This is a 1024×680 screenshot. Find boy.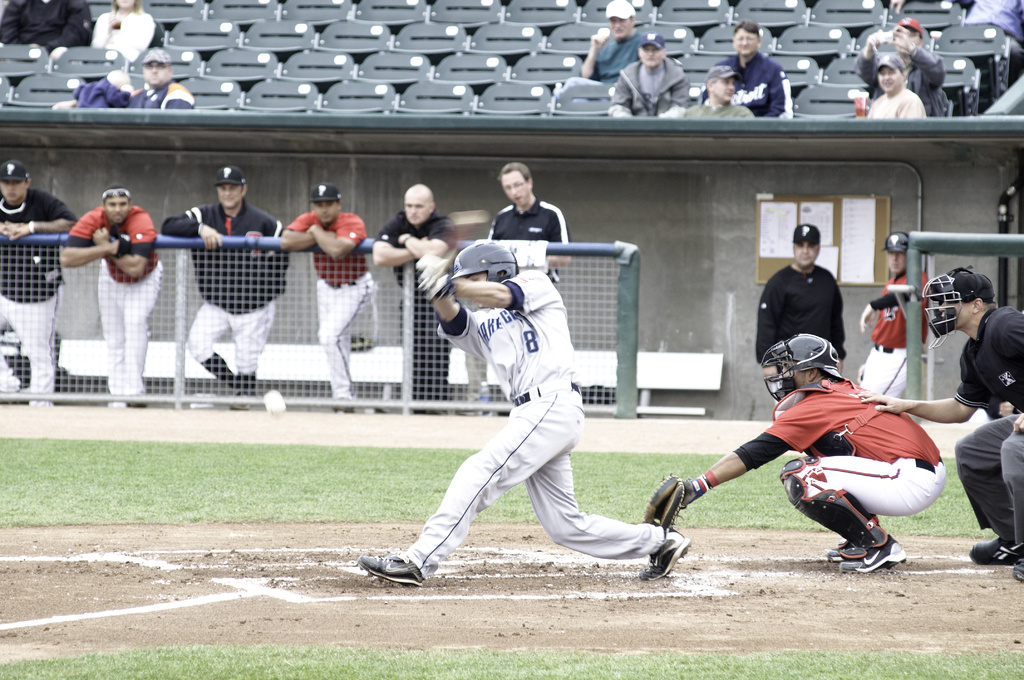
Bounding box: [x1=358, y1=201, x2=691, y2=593].
